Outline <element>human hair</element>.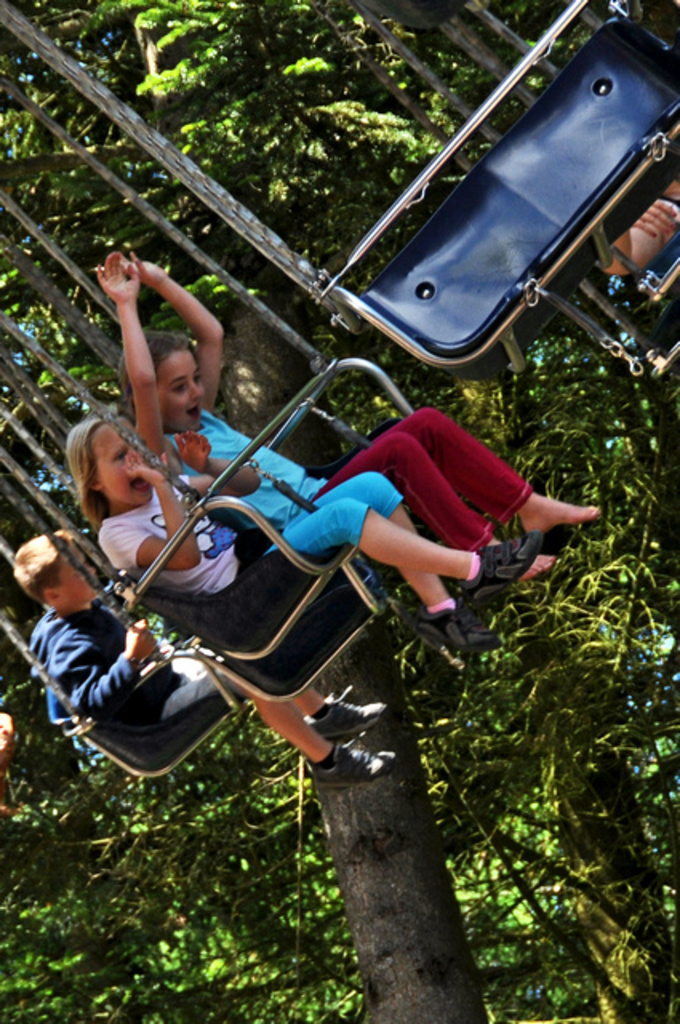
Outline: Rect(10, 536, 69, 603).
